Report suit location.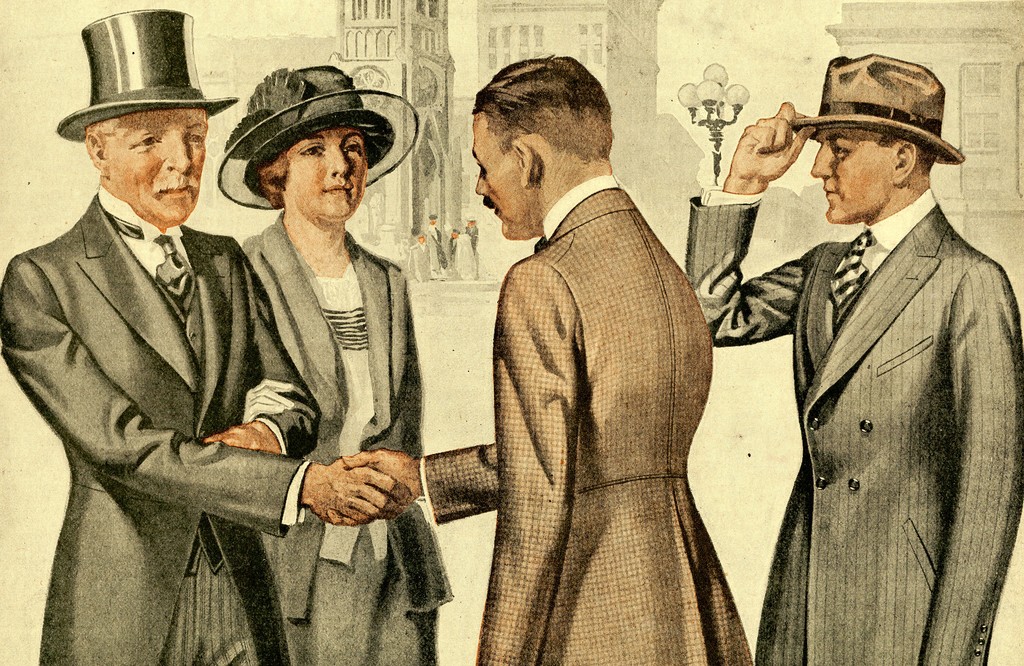
Report: <bbox>244, 215, 451, 620</bbox>.
